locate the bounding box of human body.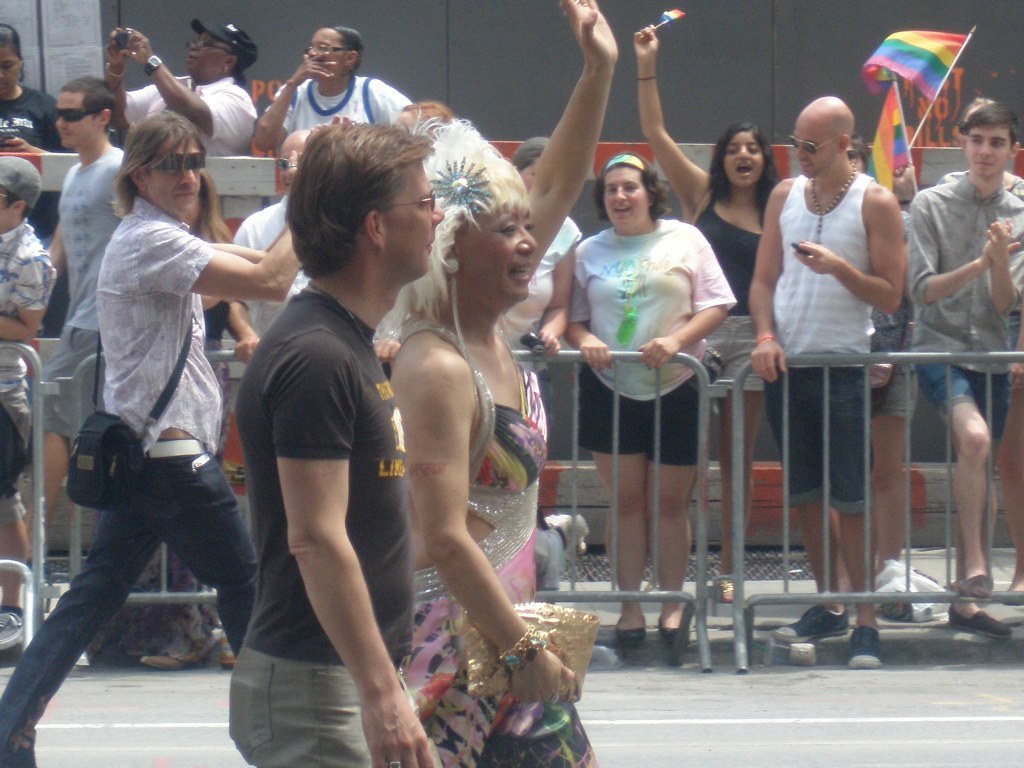
Bounding box: (x1=23, y1=143, x2=128, y2=562).
